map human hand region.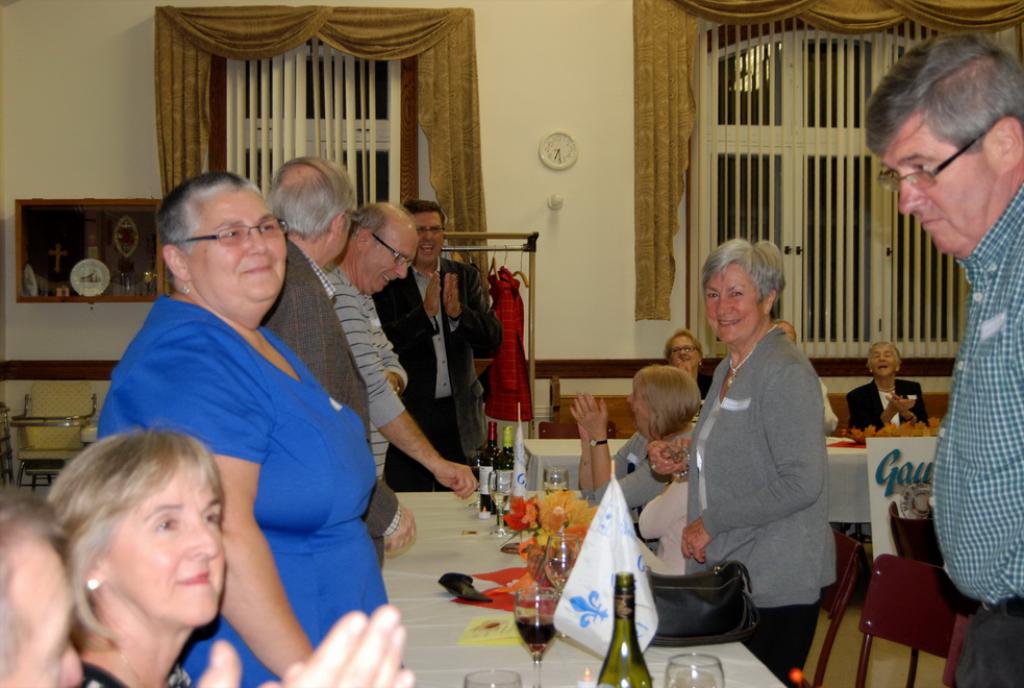
Mapped to {"left": 893, "top": 395, "right": 918, "bottom": 419}.
